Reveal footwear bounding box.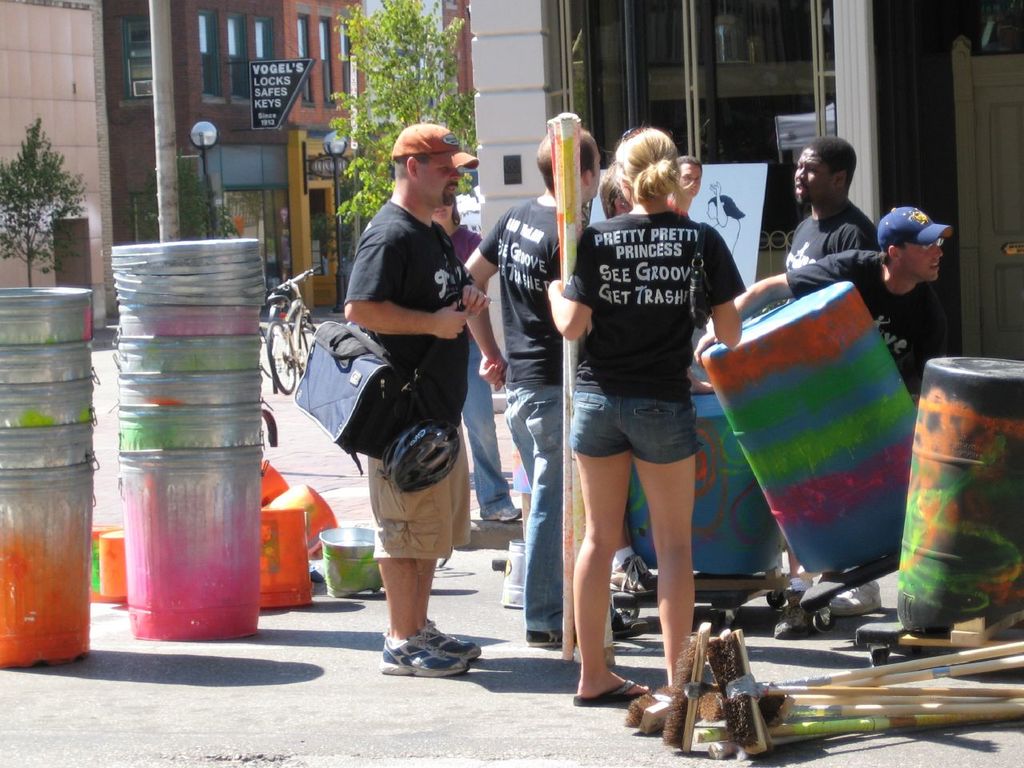
Revealed: box=[380, 630, 474, 674].
